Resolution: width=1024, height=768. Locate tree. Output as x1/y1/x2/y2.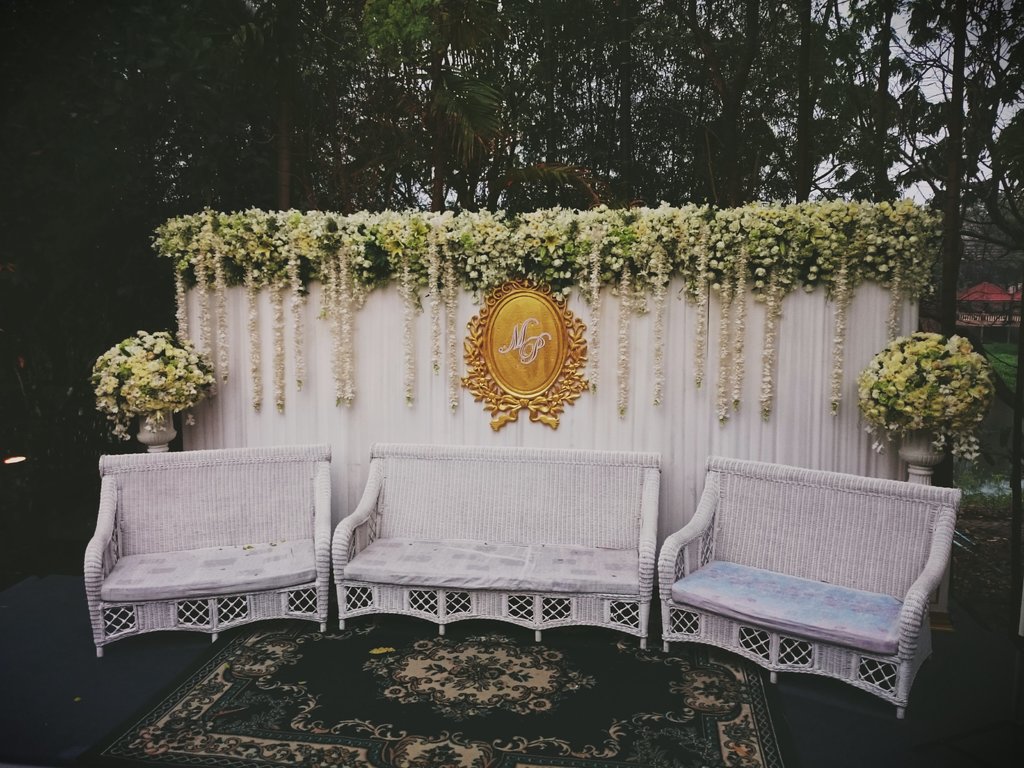
676/0/770/186.
